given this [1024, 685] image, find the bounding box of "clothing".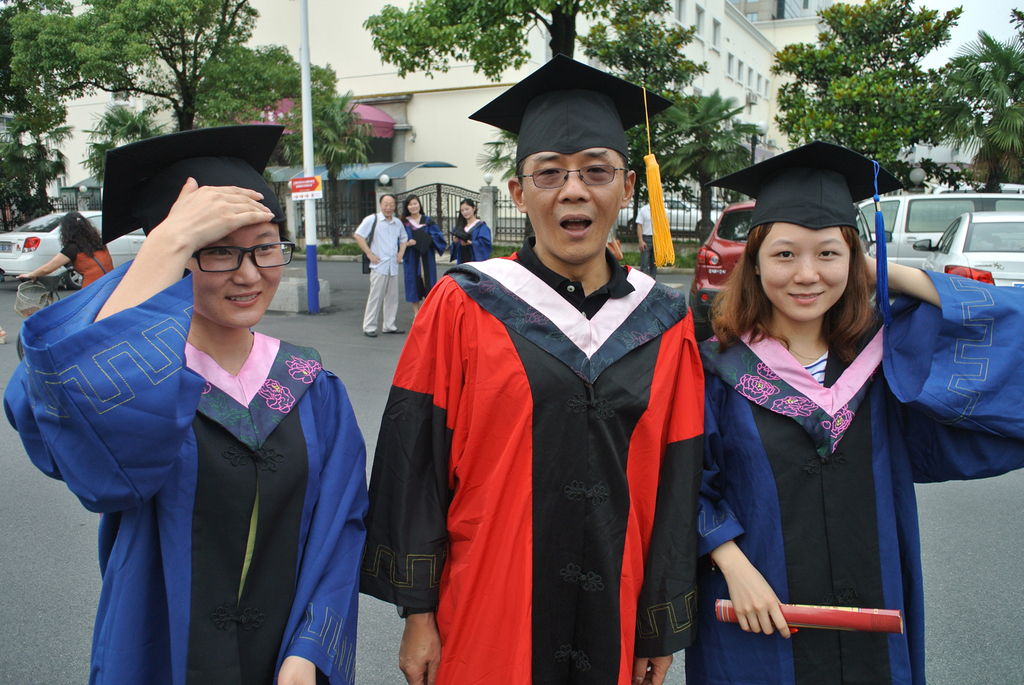
detection(687, 268, 1020, 684).
